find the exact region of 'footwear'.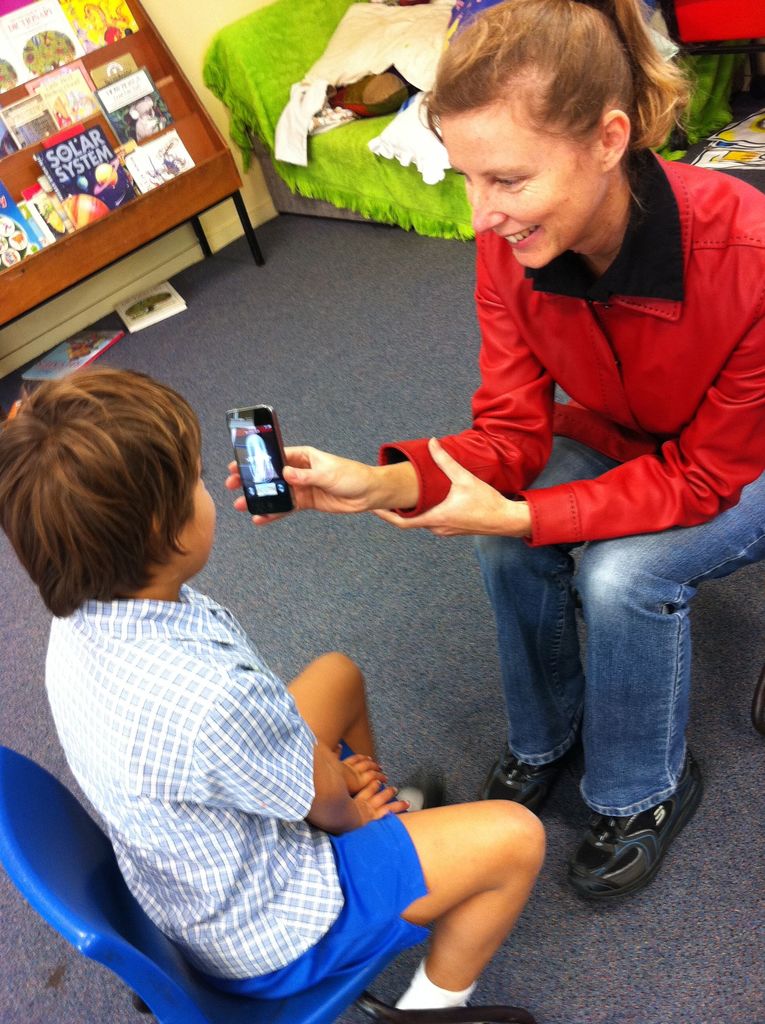
Exact region: region(389, 771, 449, 809).
